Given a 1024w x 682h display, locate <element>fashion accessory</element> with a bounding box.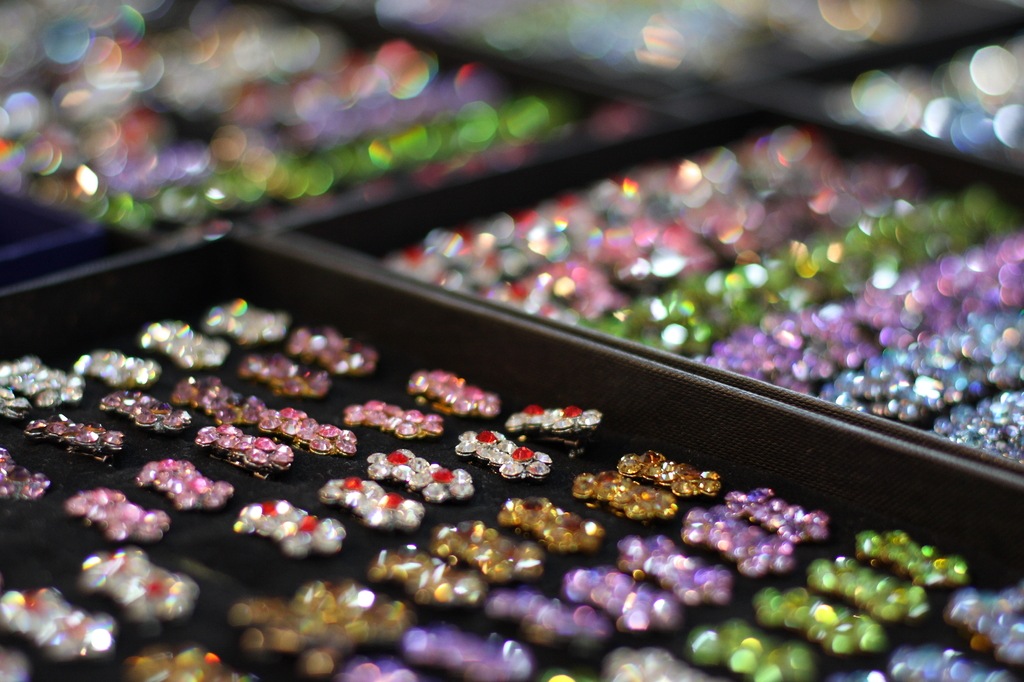
Located: 145/313/232/371.
